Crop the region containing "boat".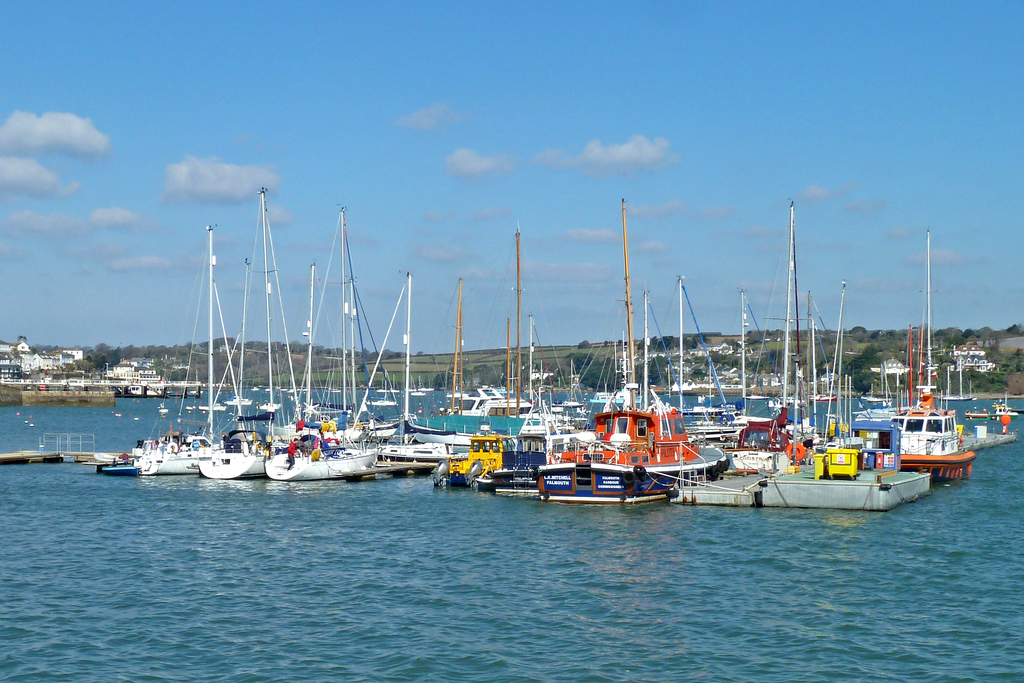
Crop region: 963:396:1023:421.
